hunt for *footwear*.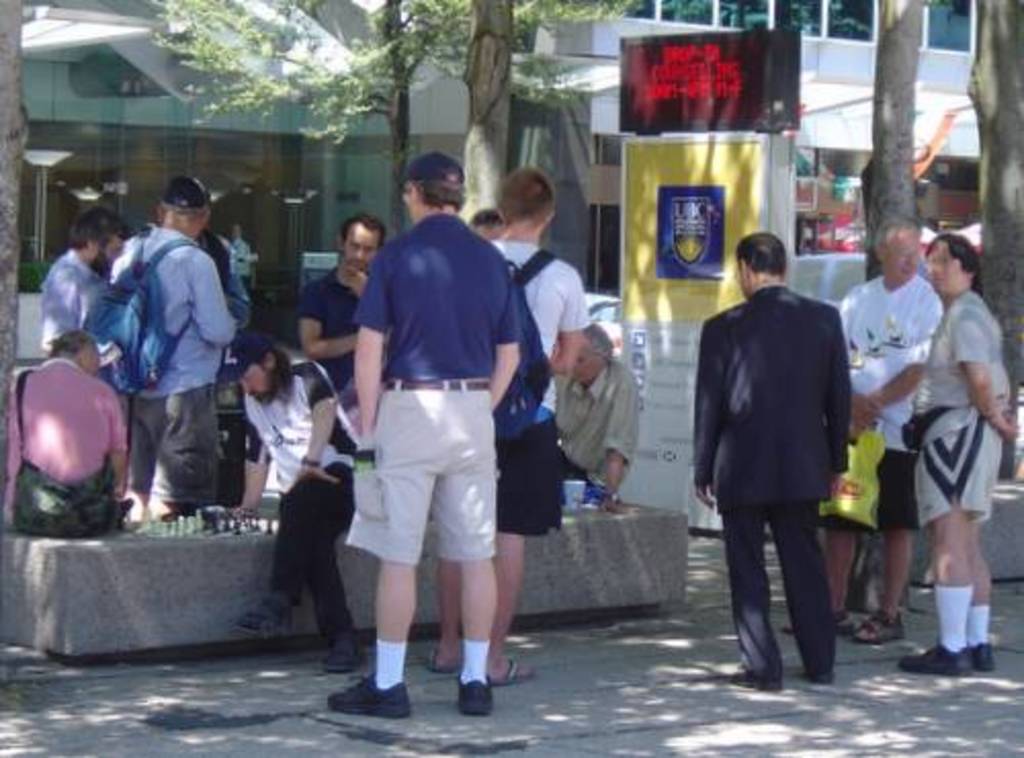
Hunted down at {"x1": 971, "y1": 639, "x2": 997, "y2": 676}.
